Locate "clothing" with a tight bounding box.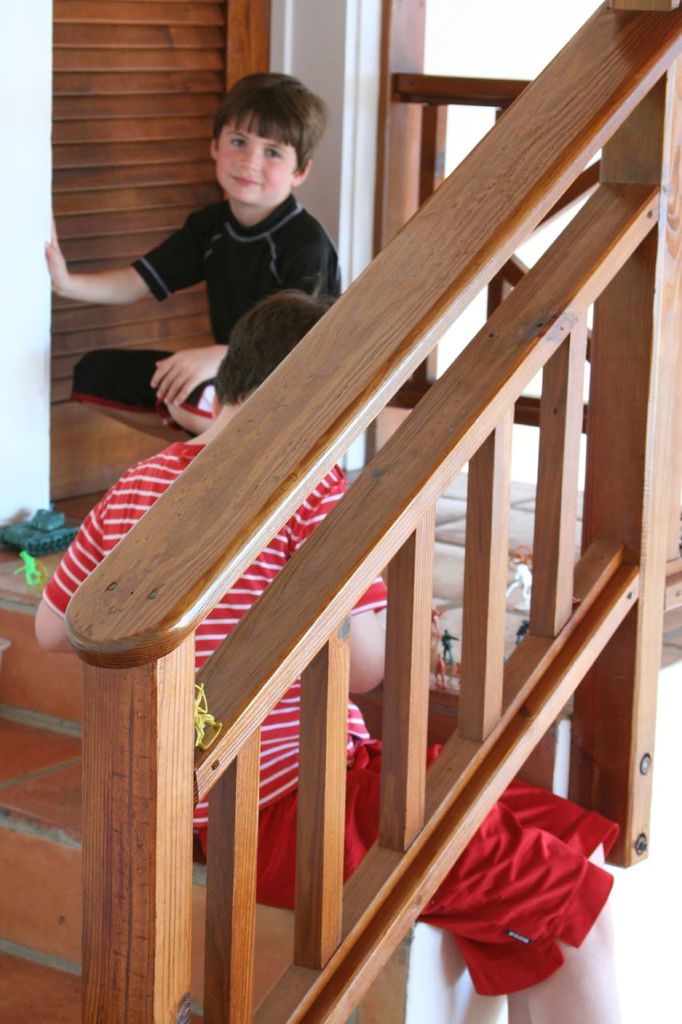
x1=90 y1=110 x2=385 y2=345.
